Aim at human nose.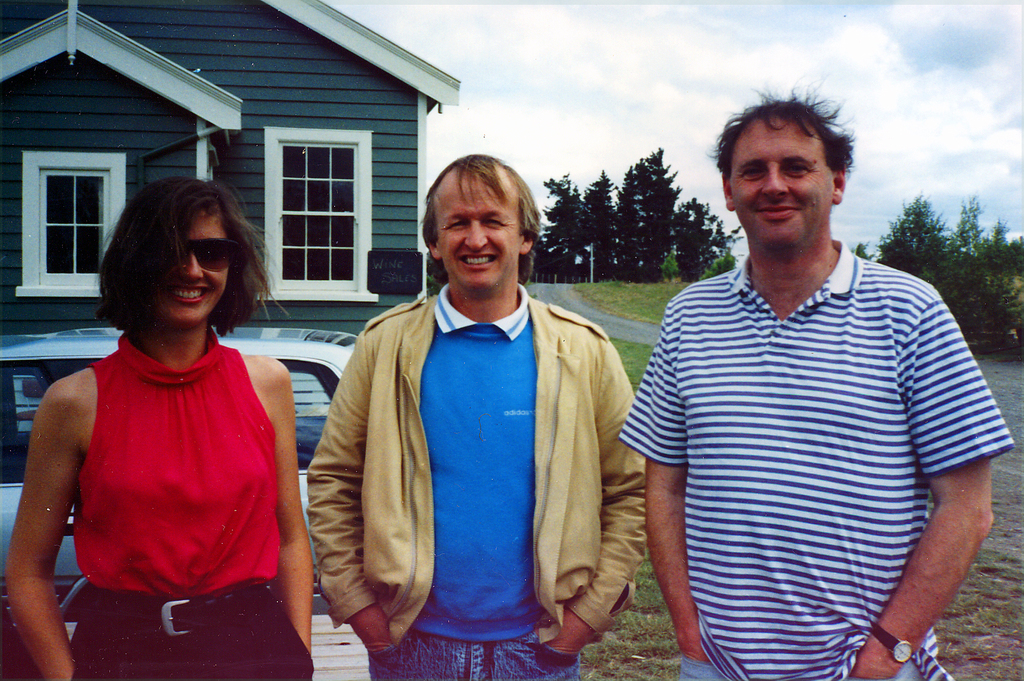
Aimed at select_region(761, 163, 790, 194).
